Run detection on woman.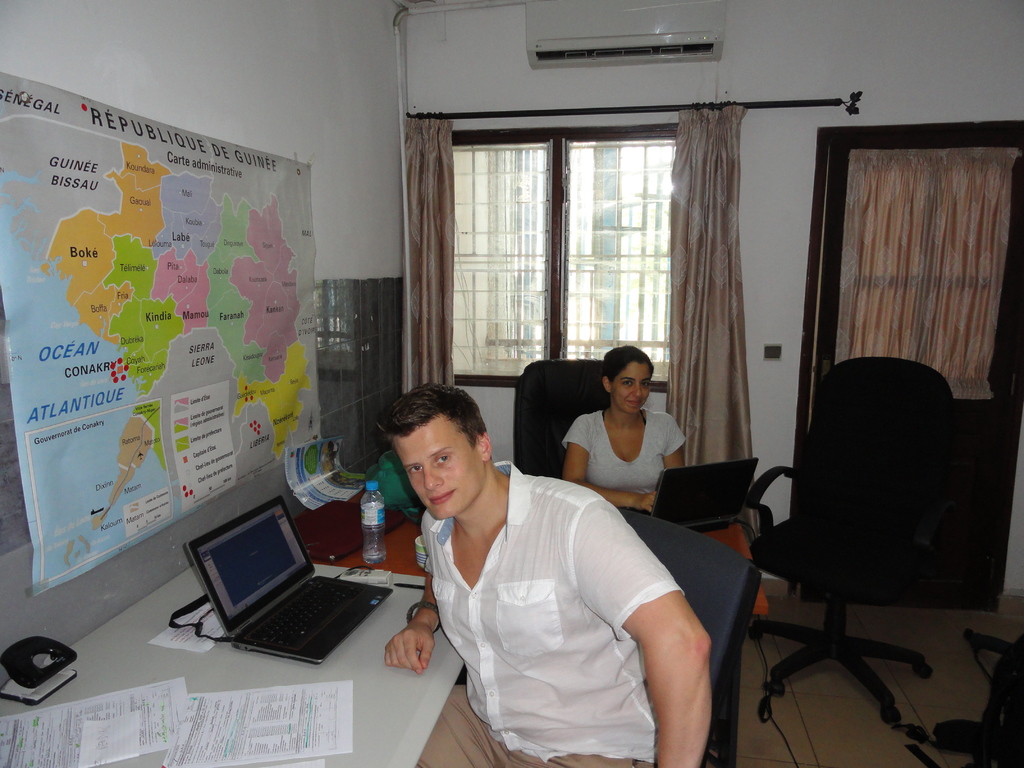
Result: {"left": 558, "top": 343, "right": 700, "bottom": 532}.
